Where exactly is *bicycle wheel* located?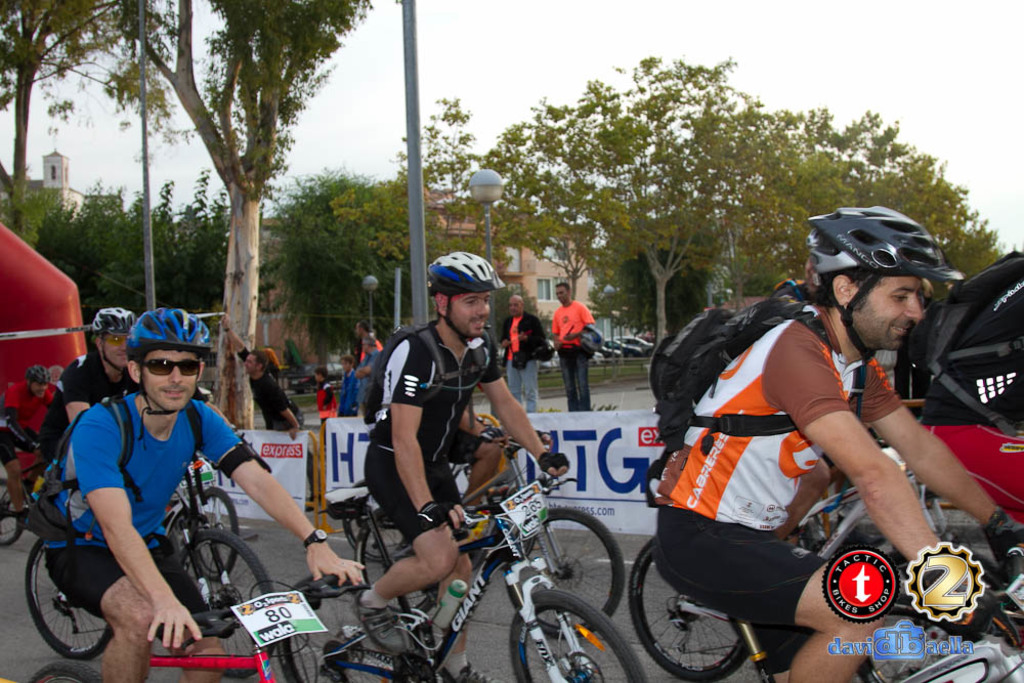
Its bounding box is 504,508,625,645.
